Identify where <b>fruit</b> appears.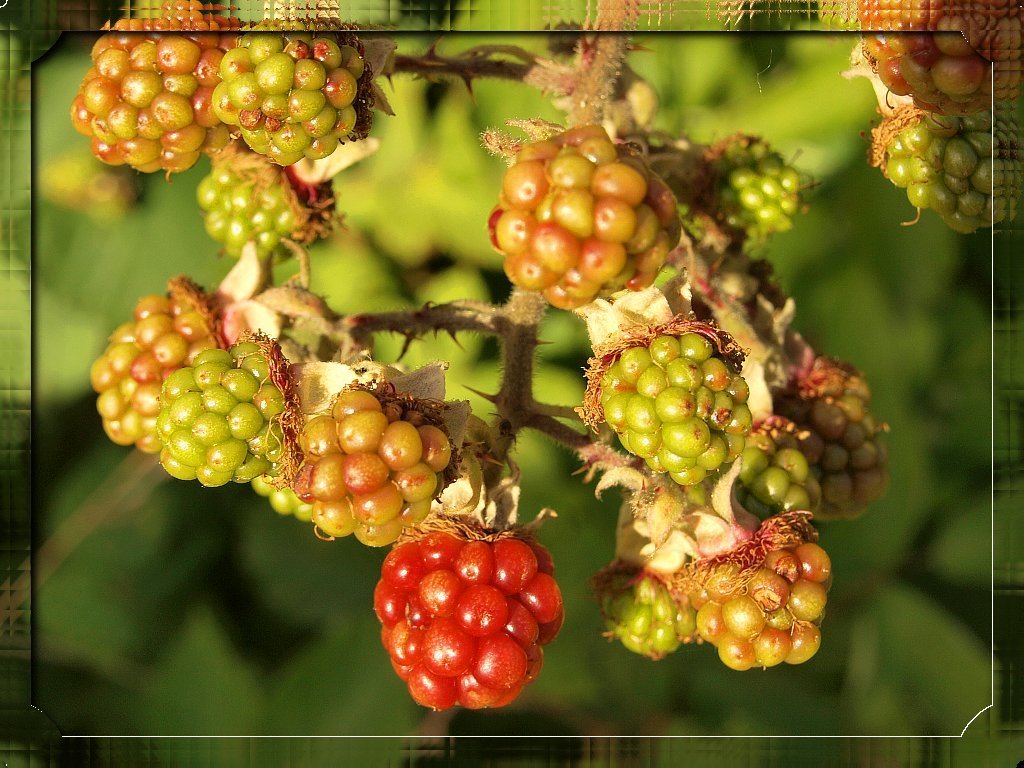
Appears at pyautogui.locateOnScreen(362, 535, 557, 732).
